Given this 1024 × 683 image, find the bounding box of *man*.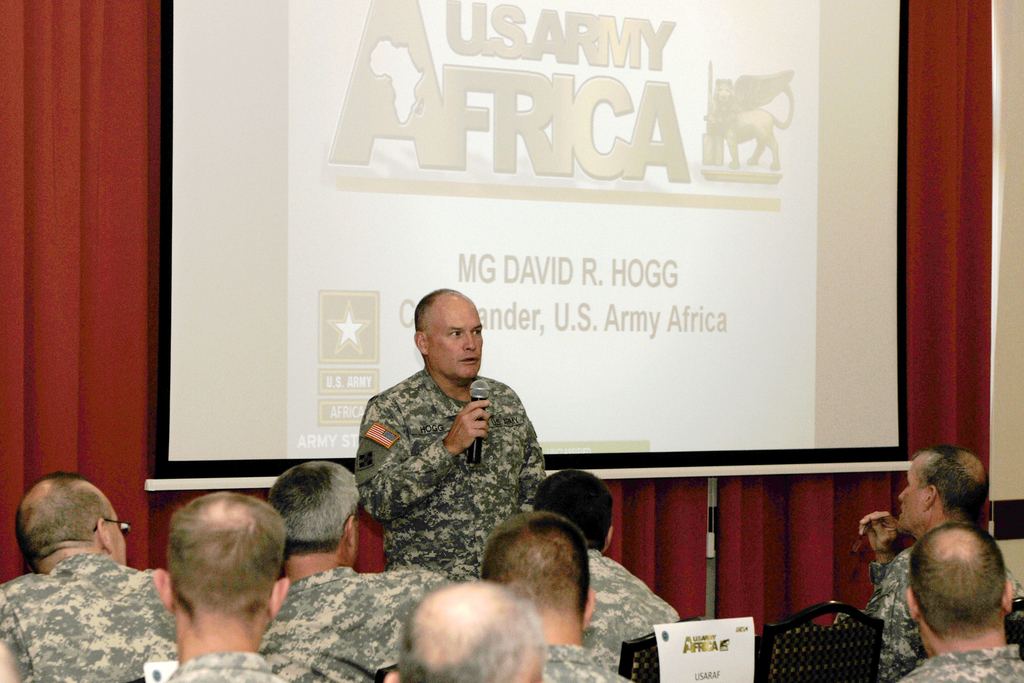
468/510/635/682.
